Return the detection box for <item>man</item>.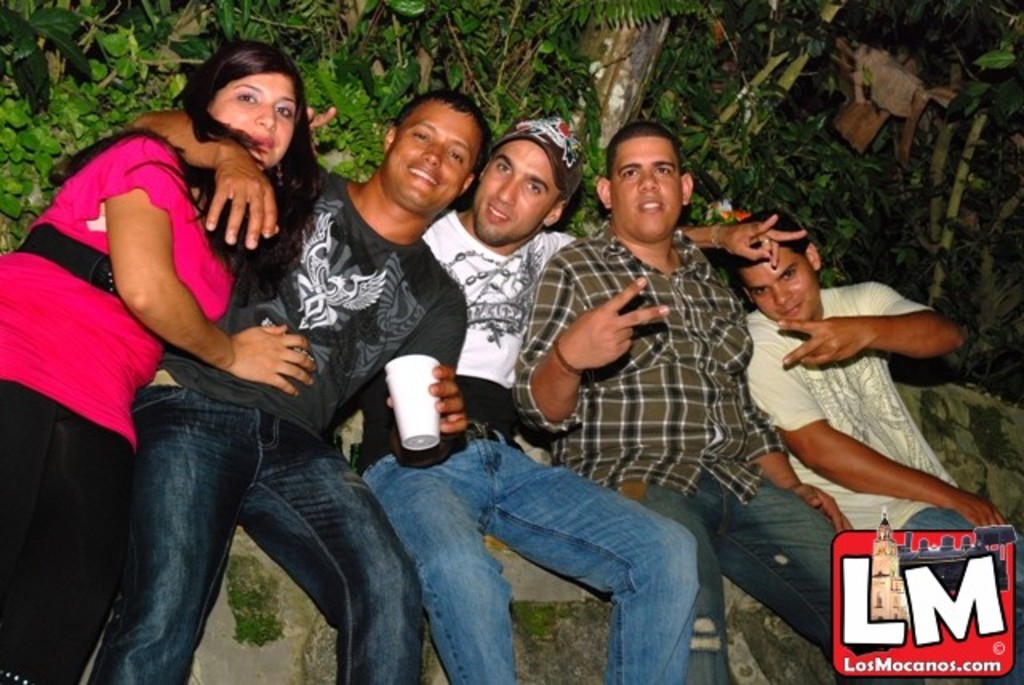
(x1=302, y1=118, x2=806, y2=683).
